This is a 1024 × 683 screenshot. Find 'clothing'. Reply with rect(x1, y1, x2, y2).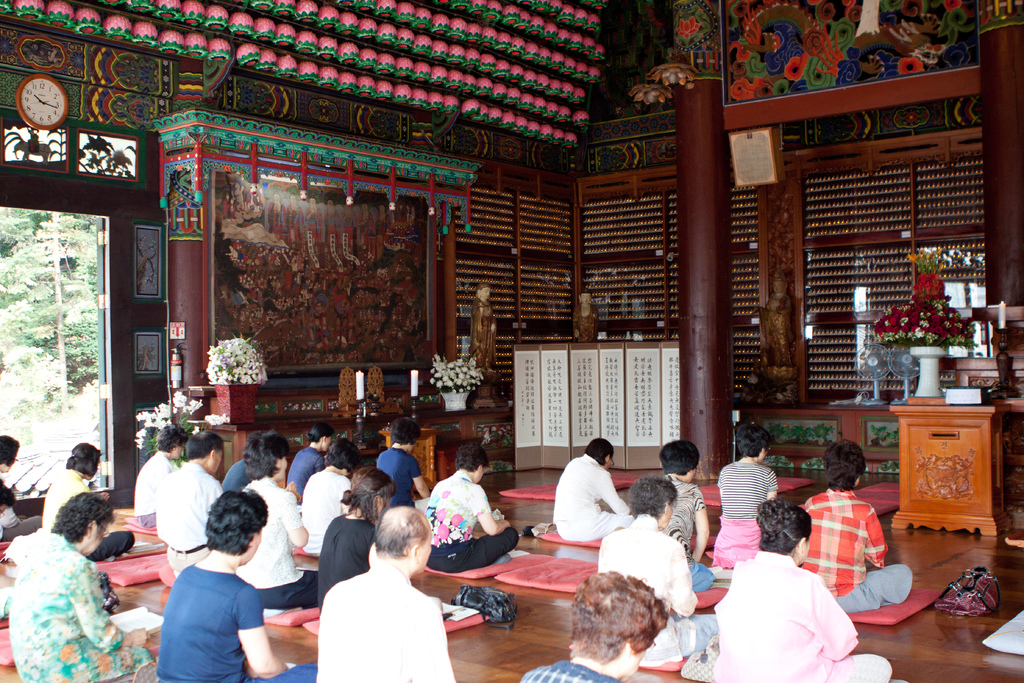
rect(156, 462, 222, 573).
